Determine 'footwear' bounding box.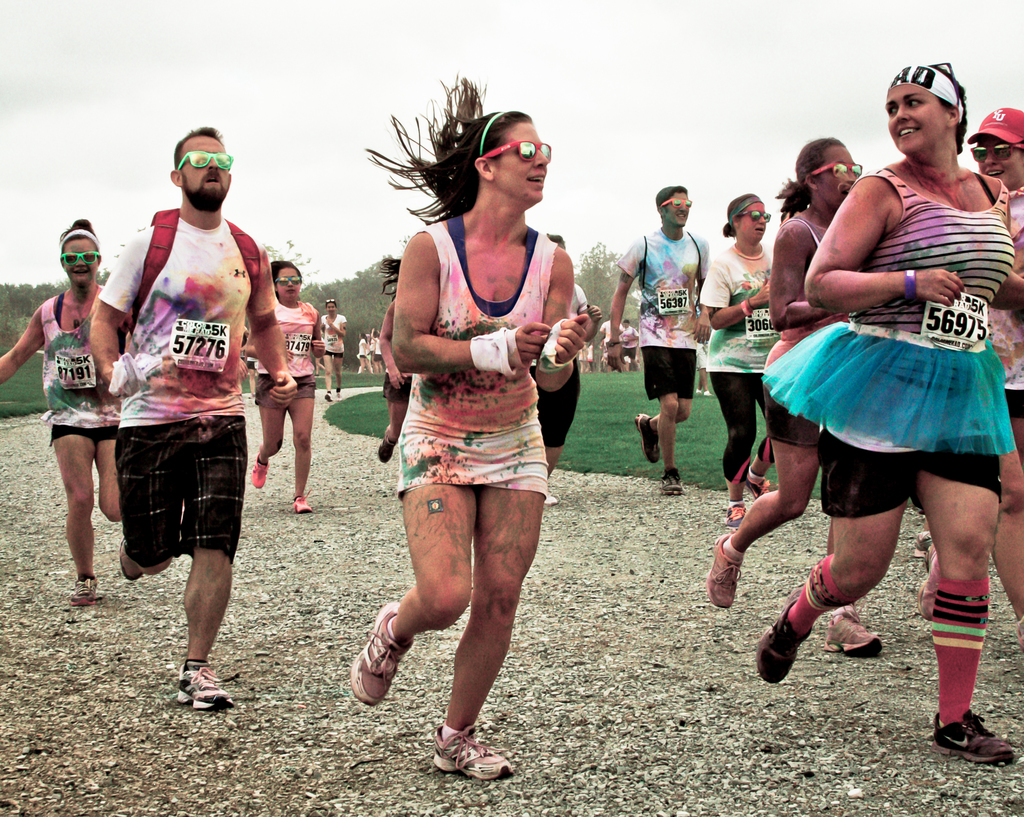
Determined: select_region(378, 442, 396, 464).
